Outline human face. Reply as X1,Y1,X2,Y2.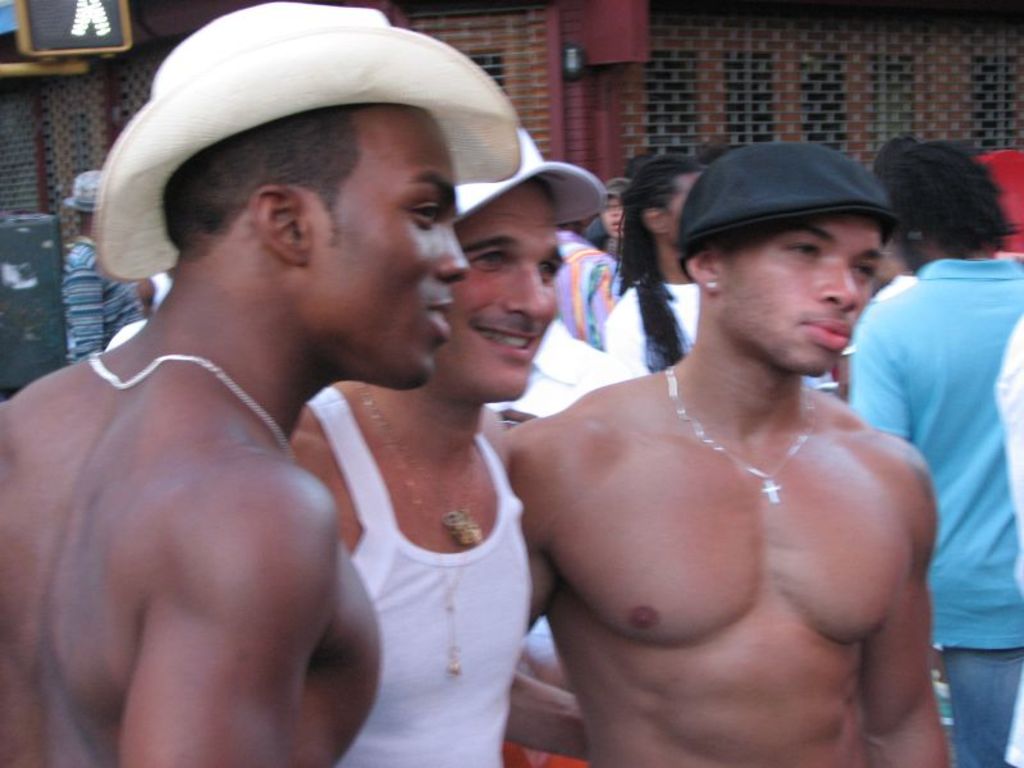
600,193,627,238.
